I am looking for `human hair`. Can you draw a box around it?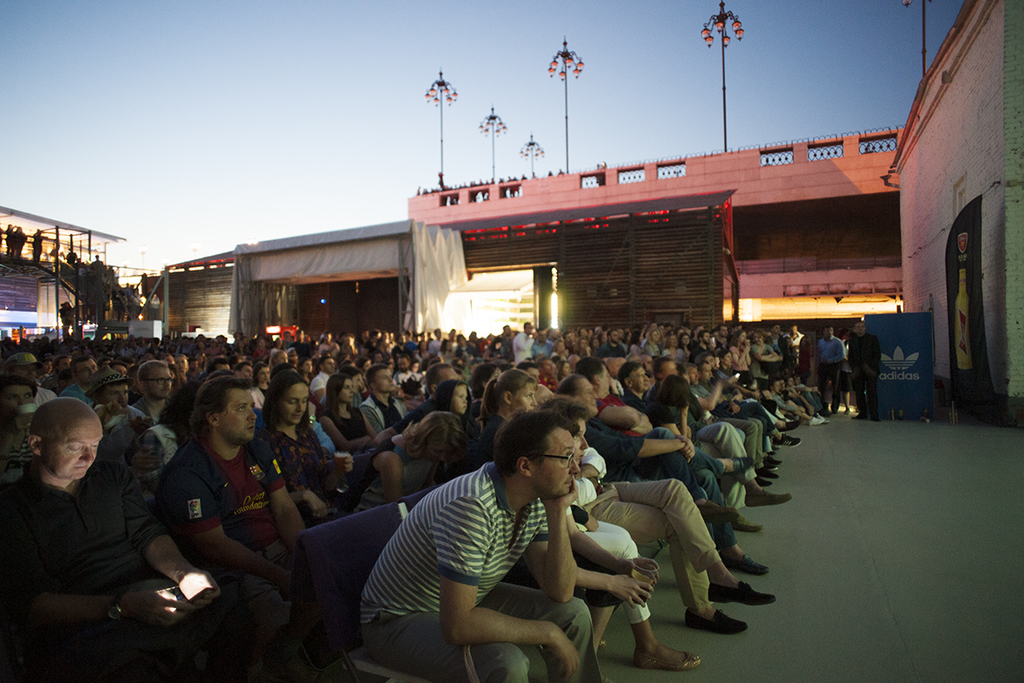
Sure, the bounding box is 0,405,25,442.
